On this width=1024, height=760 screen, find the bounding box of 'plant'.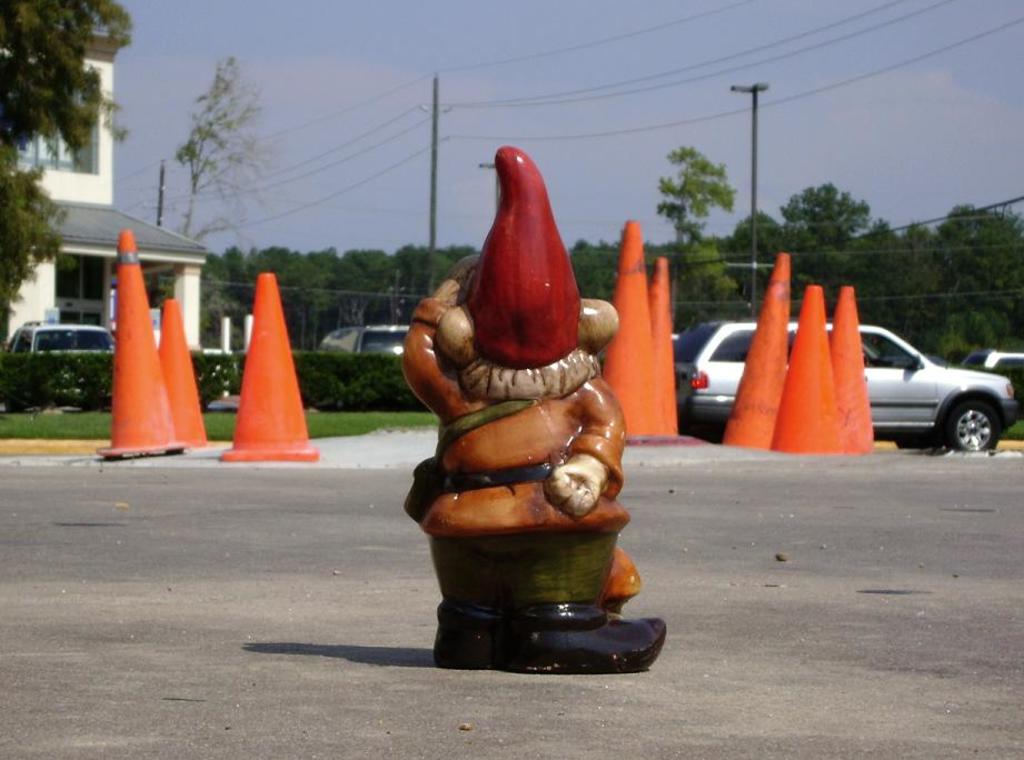
Bounding box: (x1=314, y1=352, x2=402, y2=411).
